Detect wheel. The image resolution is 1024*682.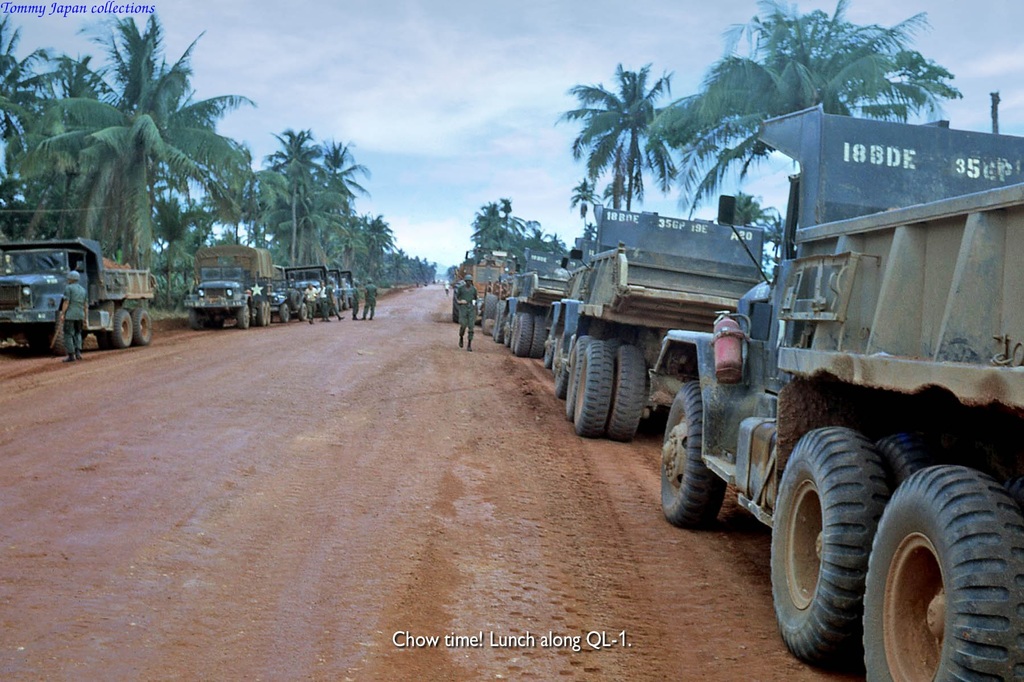
{"left": 556, "top": 335, "right": 571, "bottom": 401}.
